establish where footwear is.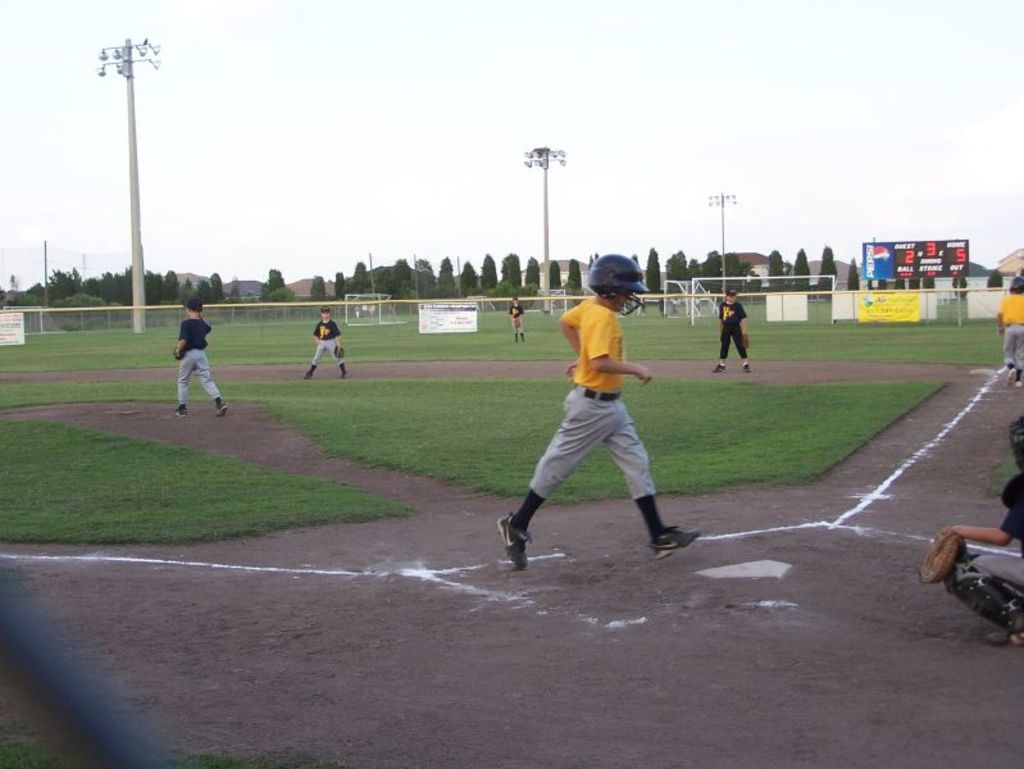
Established at (495, 492, 563, 565).
